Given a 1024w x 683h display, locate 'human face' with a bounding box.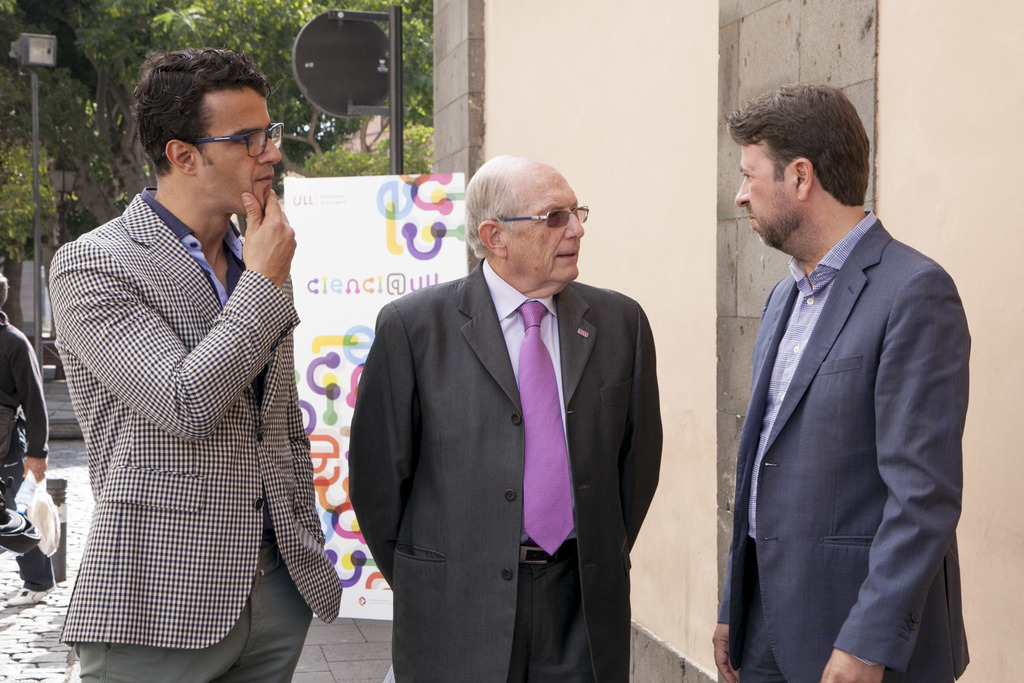
Located: 205/89/281/210.
